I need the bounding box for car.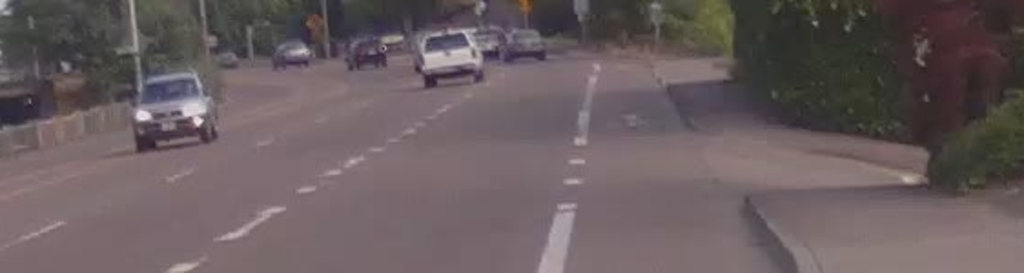
Here it is: BBox(344, 35, 394, 71).
